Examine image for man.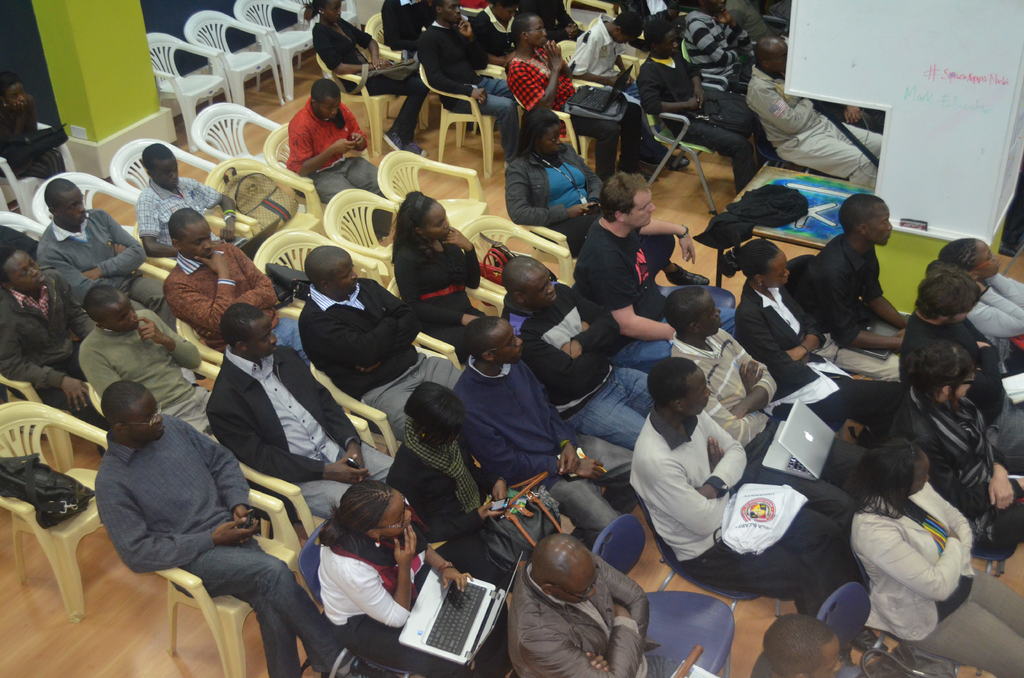
Examination result: box(500, 256, 656, 444).
